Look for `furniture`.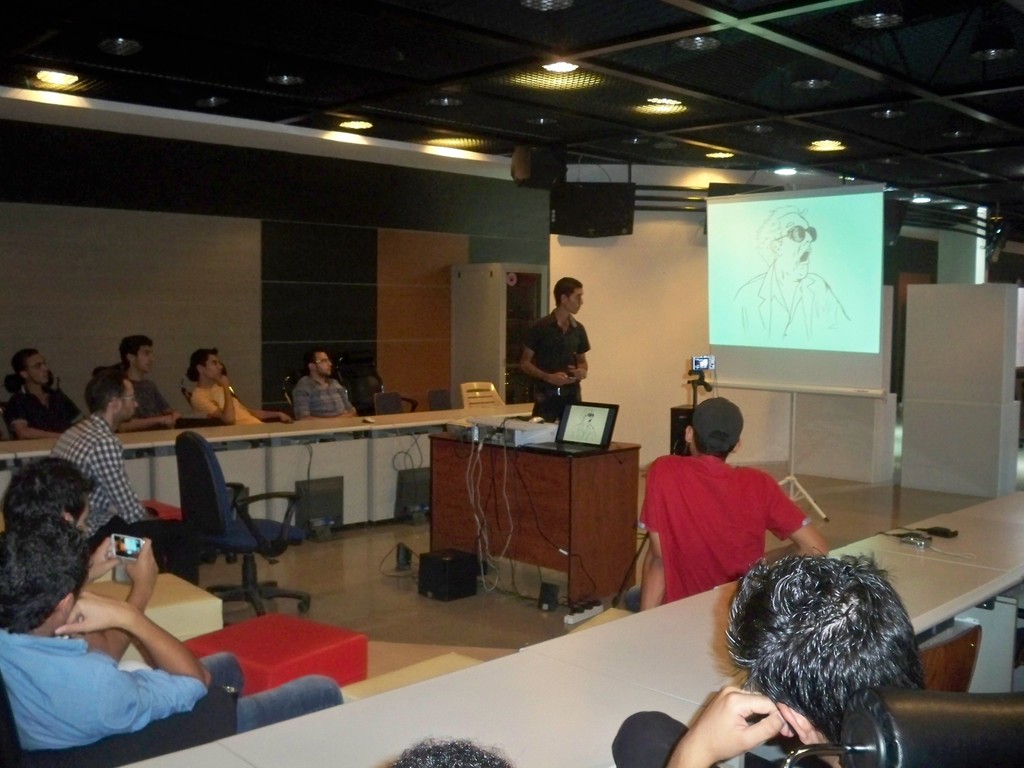
Found: bbox(422, 424, 641, 611).
